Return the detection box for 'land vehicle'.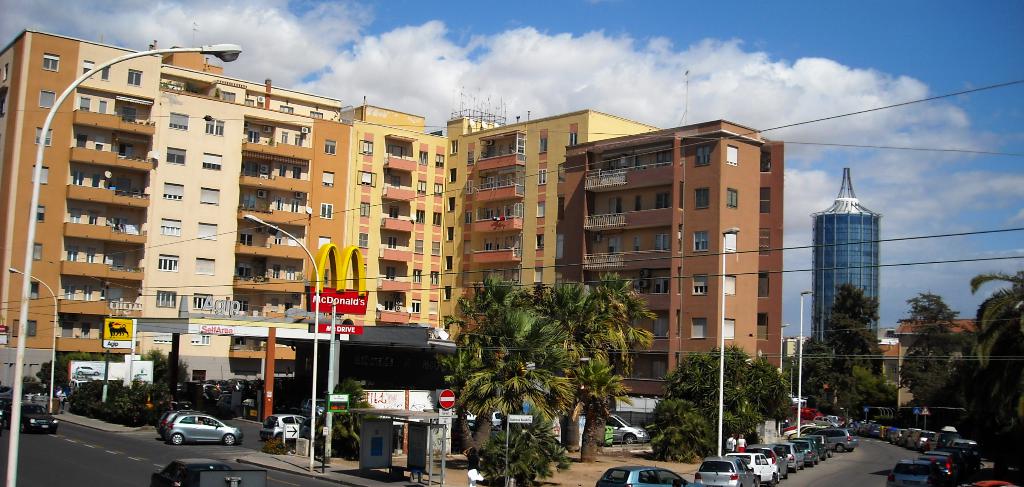
{"left": 795, "top": 423, "right": 860, "bottom": 452}.
